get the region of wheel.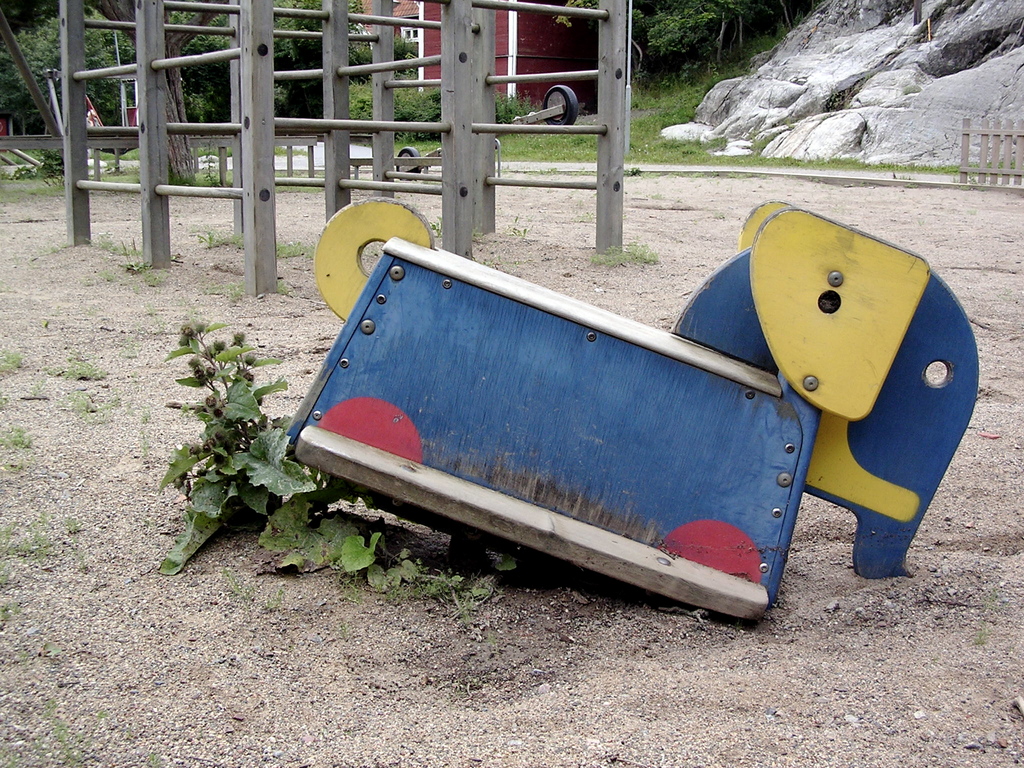
{"left": 388, "top": 140, "right": 427, "bottom": 175}.
